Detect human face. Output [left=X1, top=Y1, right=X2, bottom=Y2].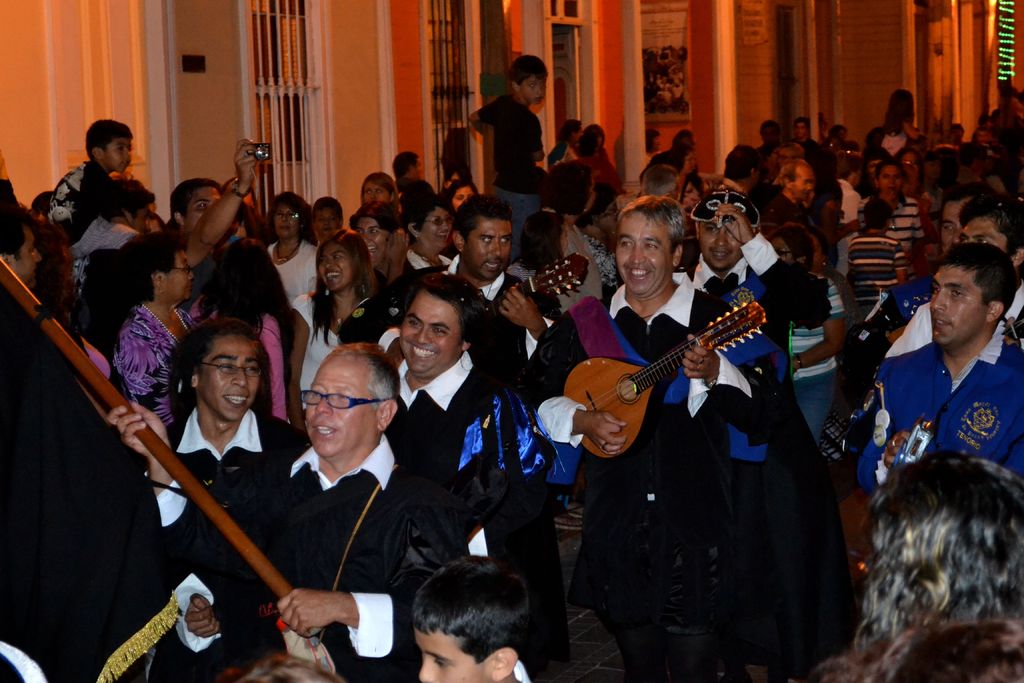
[left=390, top=298, right=461, bottom=379].
